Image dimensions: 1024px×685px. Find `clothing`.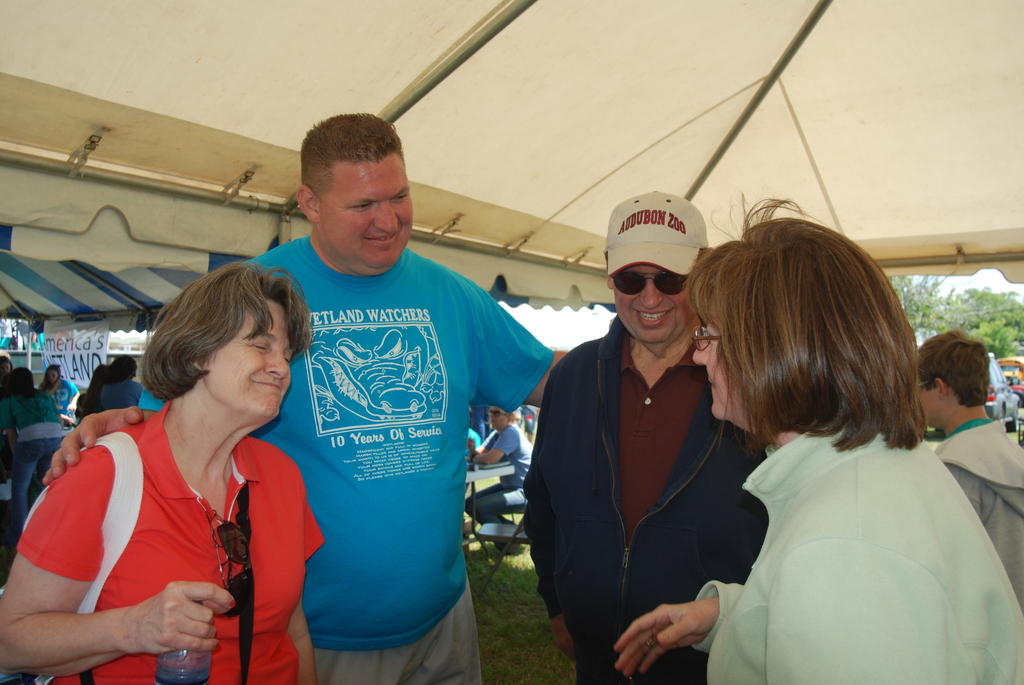
{"x1": 463, "y1": 420, "x2": 545, "y2": 554}.
